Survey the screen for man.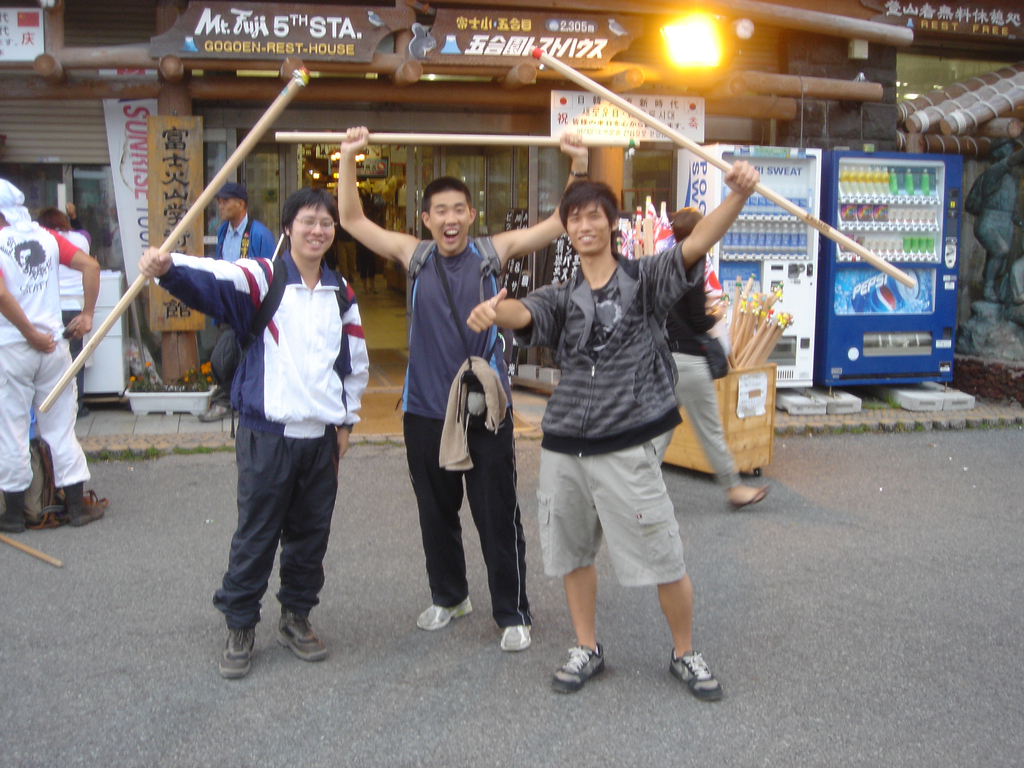
Survey found: select_region(140, 186, 369, 681).
